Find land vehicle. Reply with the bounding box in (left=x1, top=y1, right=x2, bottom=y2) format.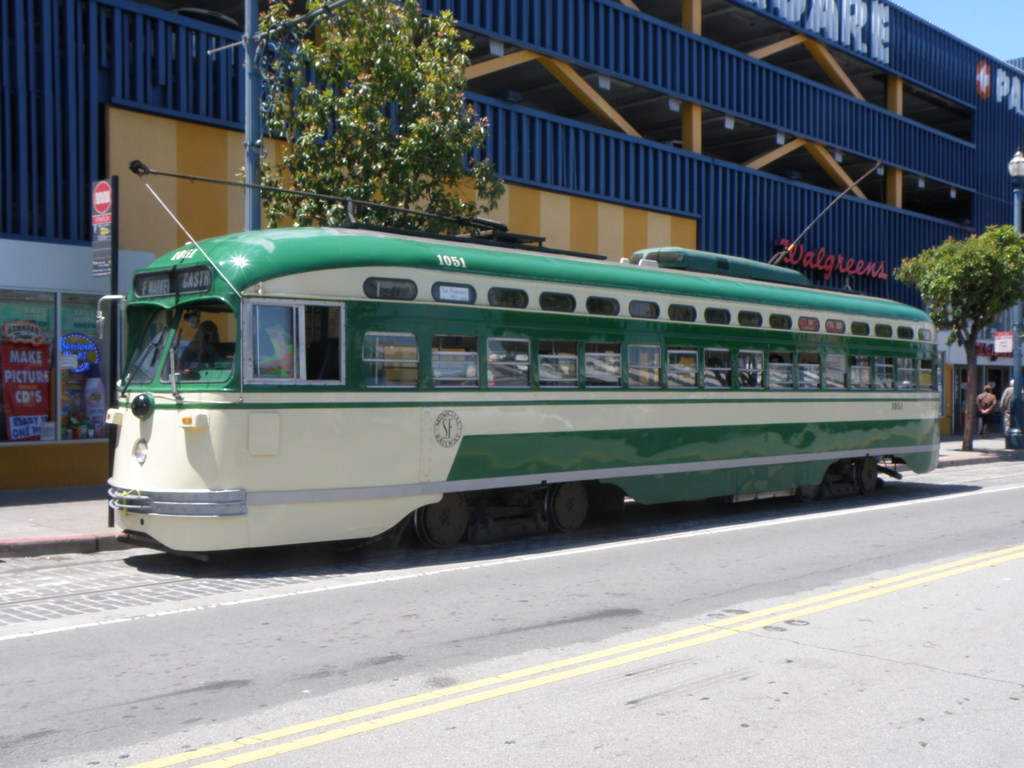
(left=74, top=214, right=995, bottom=568).
